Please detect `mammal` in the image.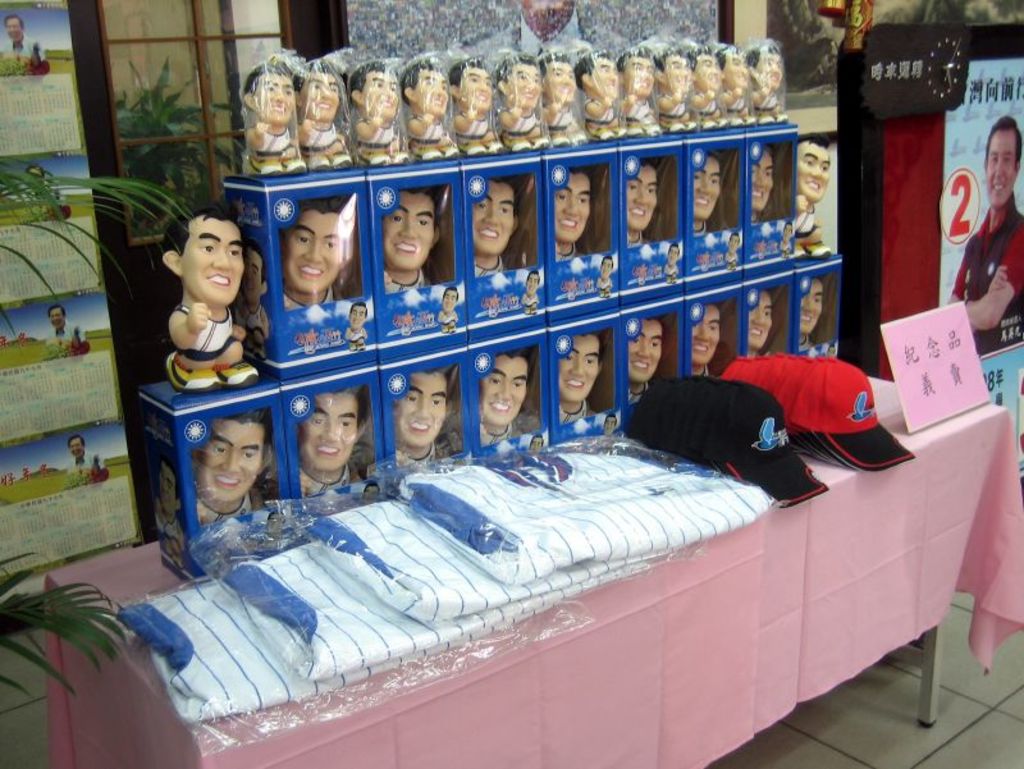
(left=471, top=183, right=518, bottom=278).
